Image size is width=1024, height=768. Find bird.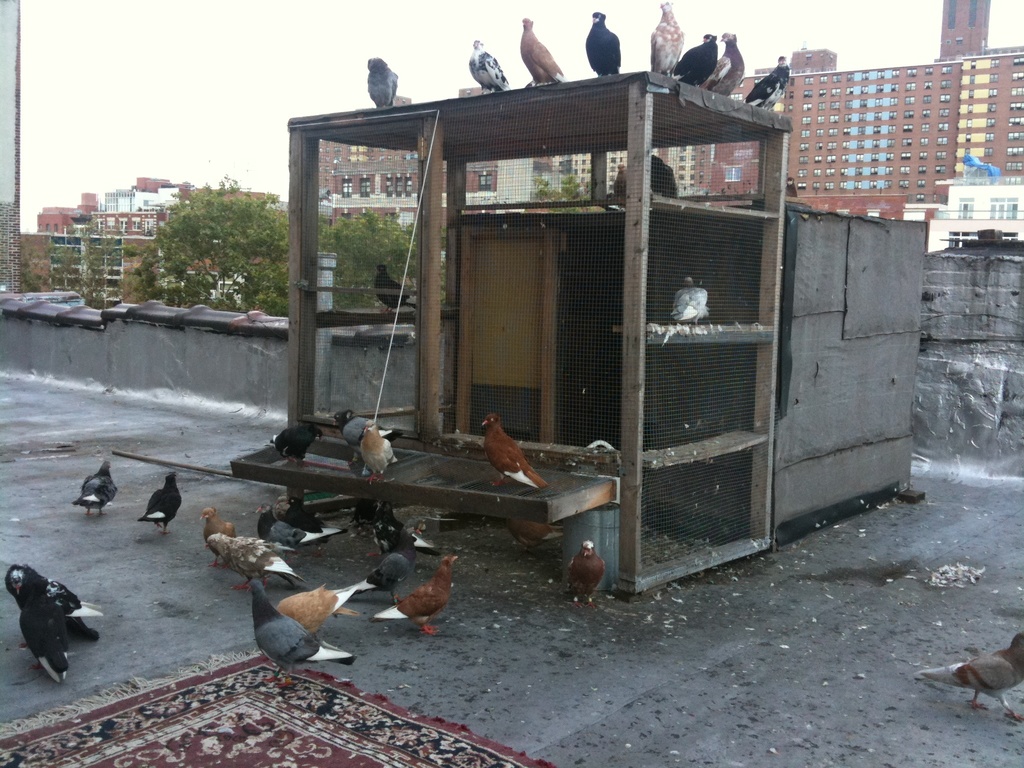
left=486, top=405, right=550, bottom=494.
